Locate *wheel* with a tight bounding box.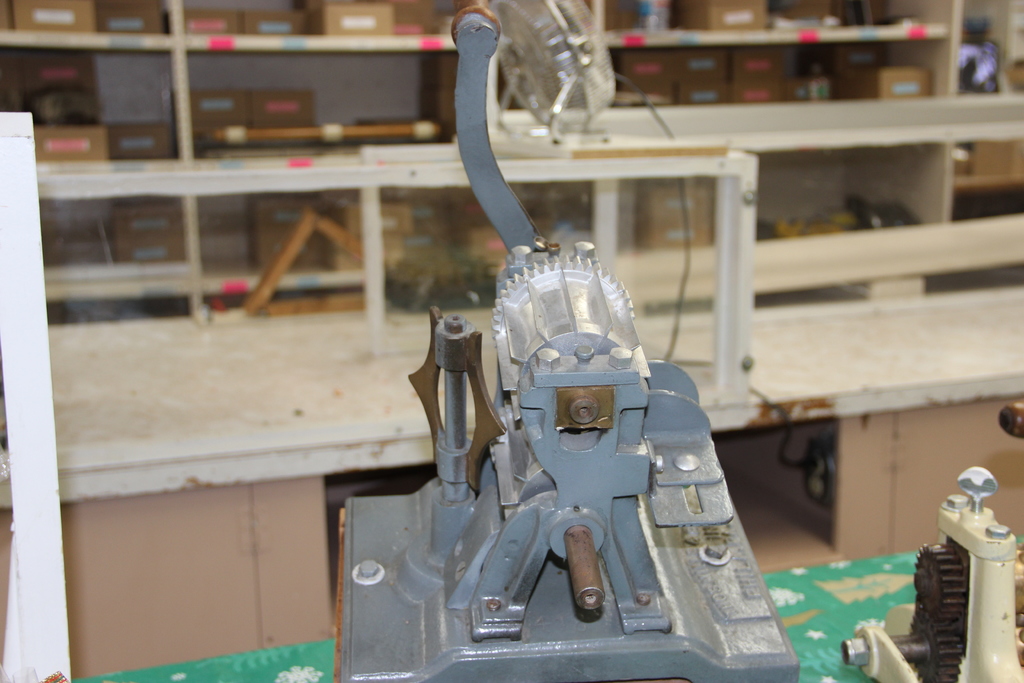
locate(909, 623, 964, 682).
